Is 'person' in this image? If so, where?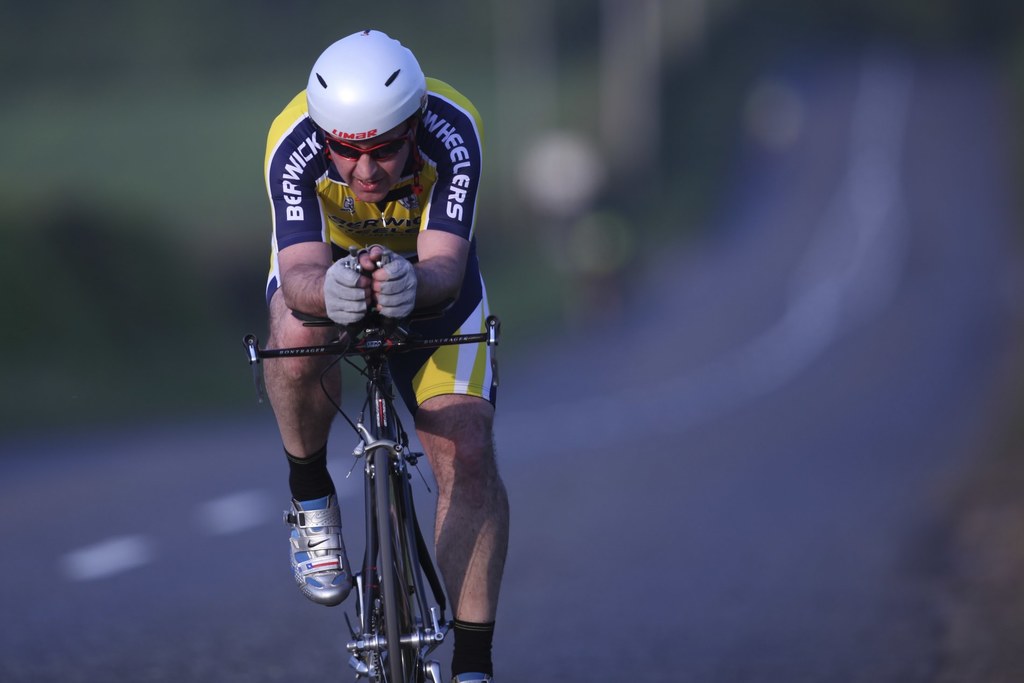
Yes, at 249/22/490/682.
